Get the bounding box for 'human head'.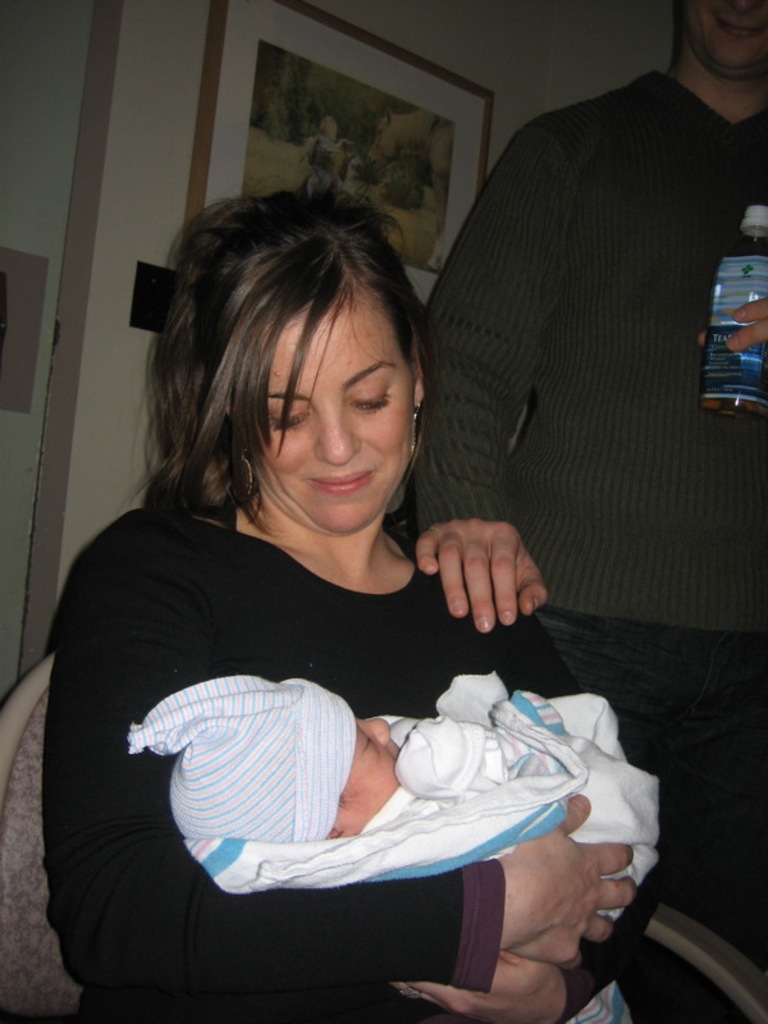
[161,675,406,835].
